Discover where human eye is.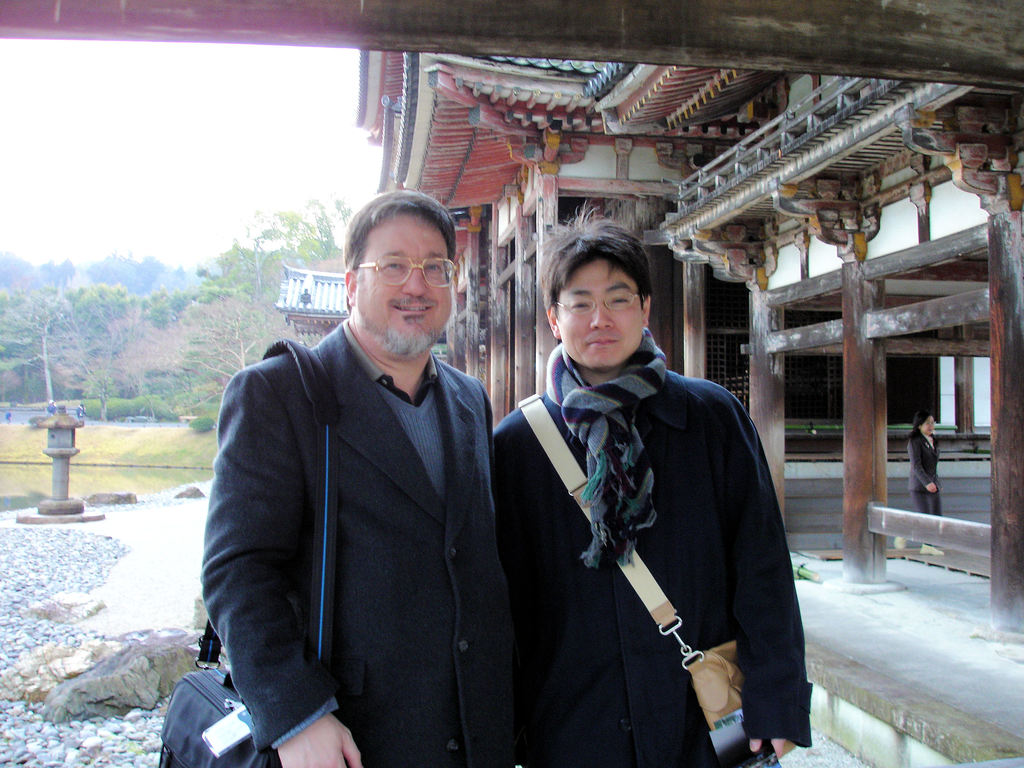
Discovered at select_region(424, 261, 444, 276).
